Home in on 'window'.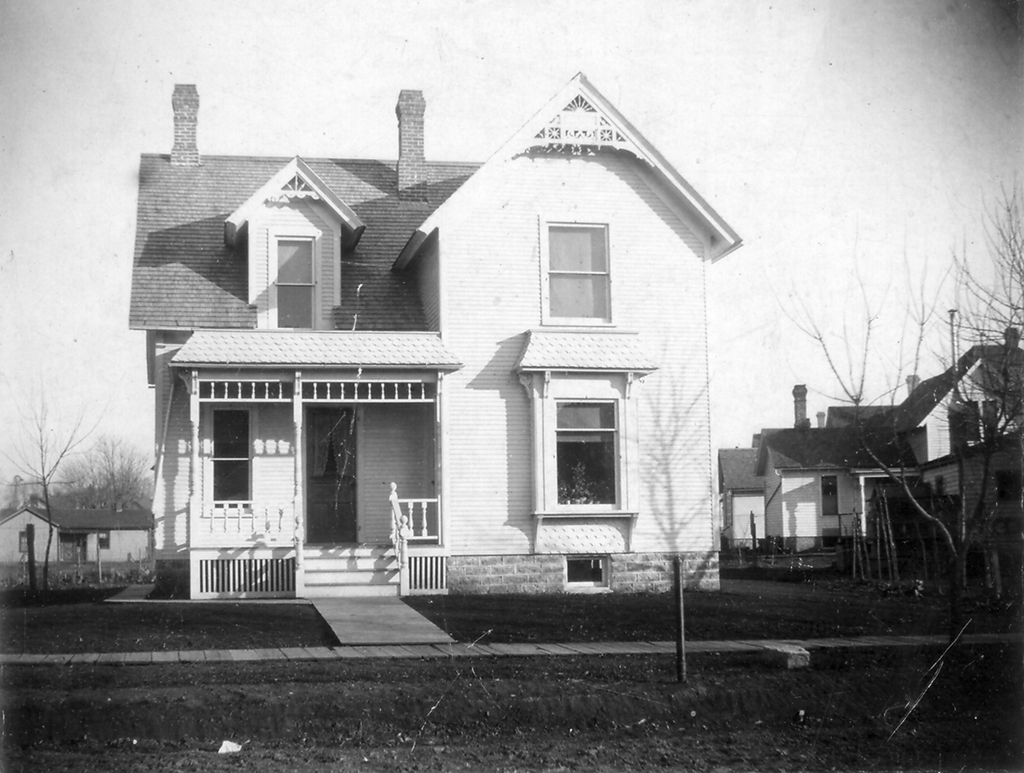
Homed in at <bbox>553, 399, 624, 509</bbox>.
